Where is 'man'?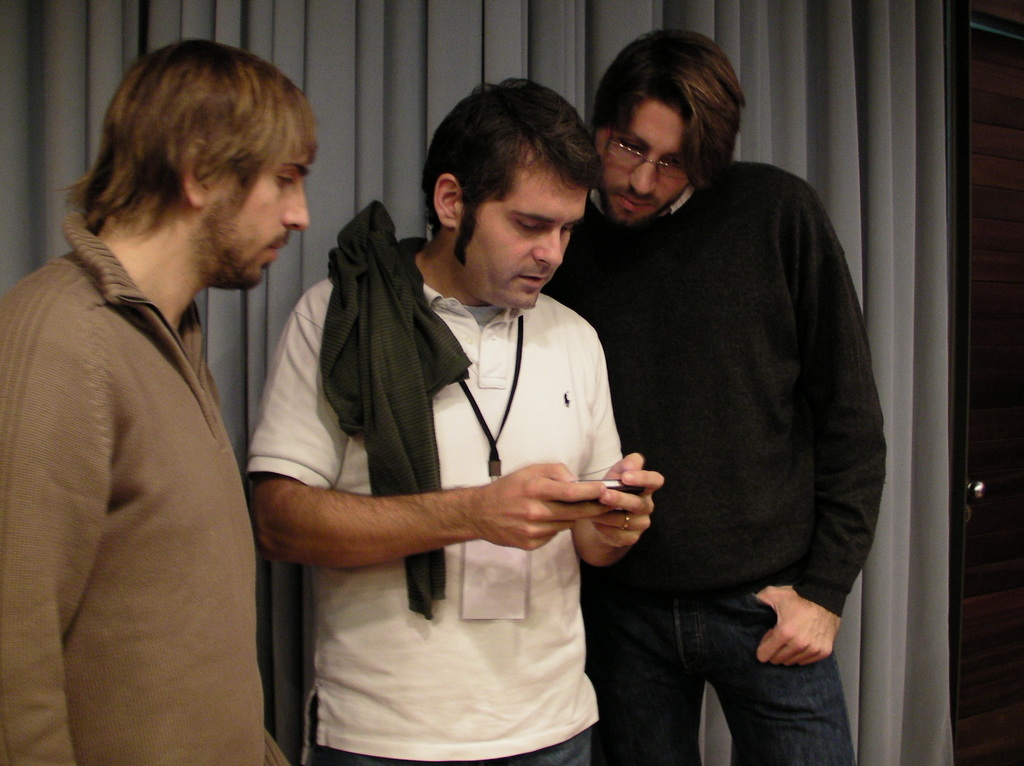
<bbox>545, 31, 884, 765</bbox>.
